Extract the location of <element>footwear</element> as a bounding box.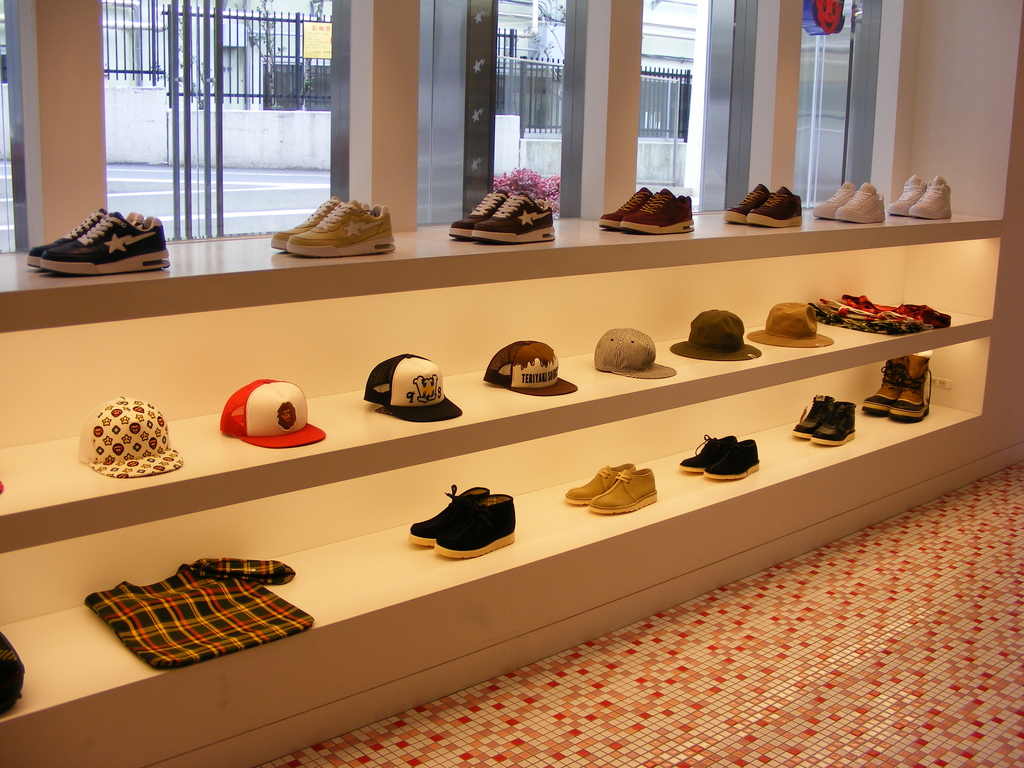
[725,184,769,226].
